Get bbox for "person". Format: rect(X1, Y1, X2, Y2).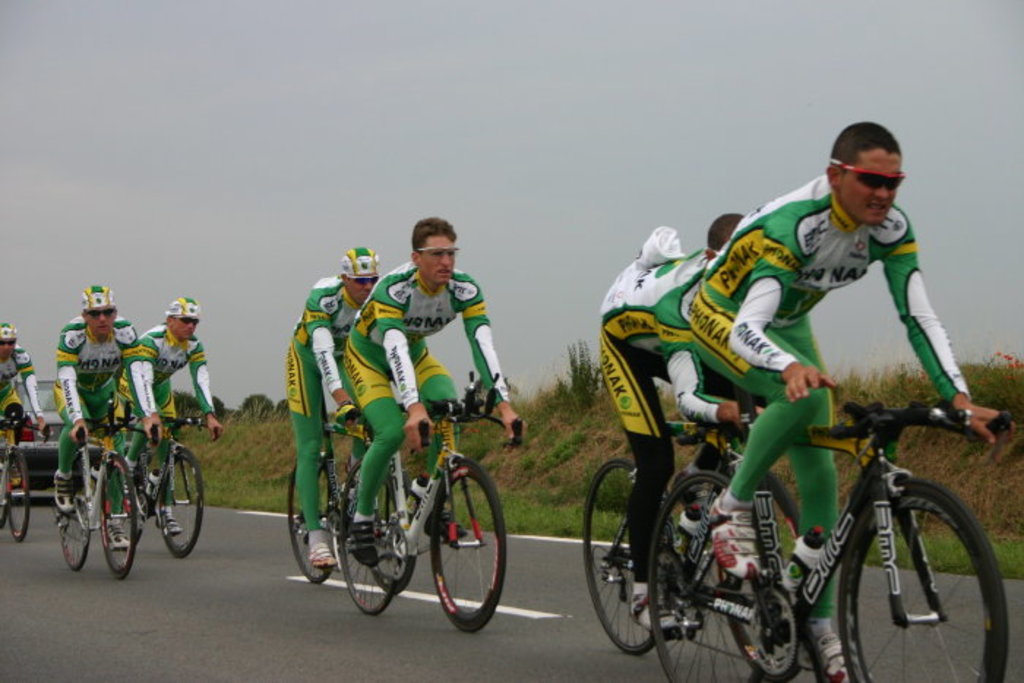
rect(0, 322, 45, 505).
